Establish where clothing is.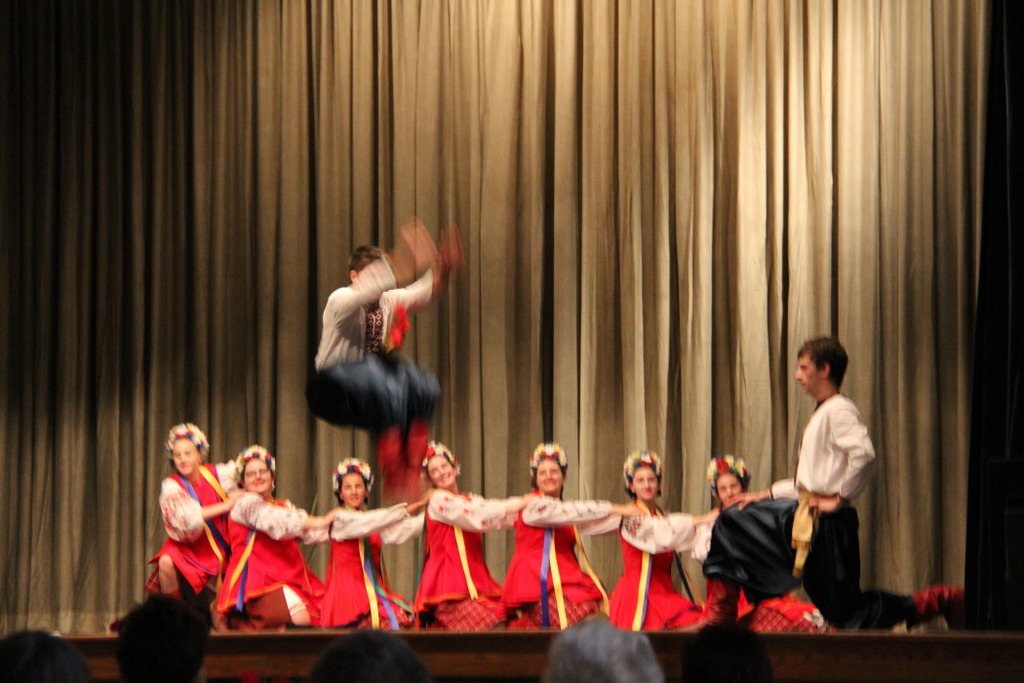
Established at l=313, t=505, r=427, b=626.
